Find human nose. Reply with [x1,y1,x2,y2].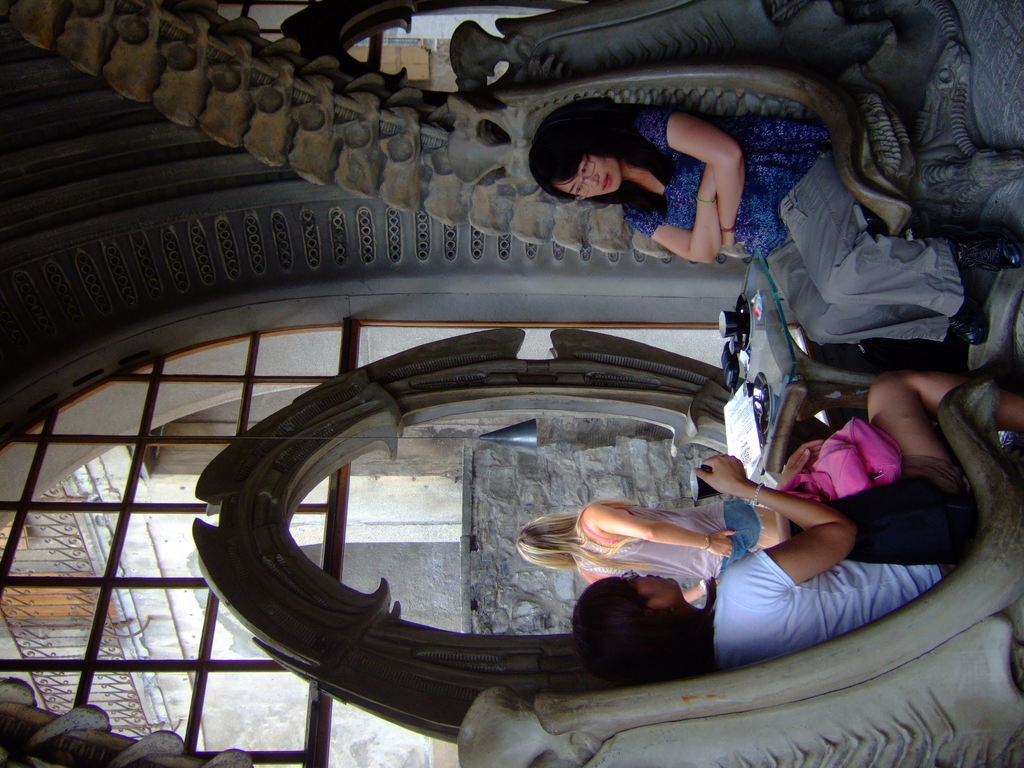
[579,175,598,186].
